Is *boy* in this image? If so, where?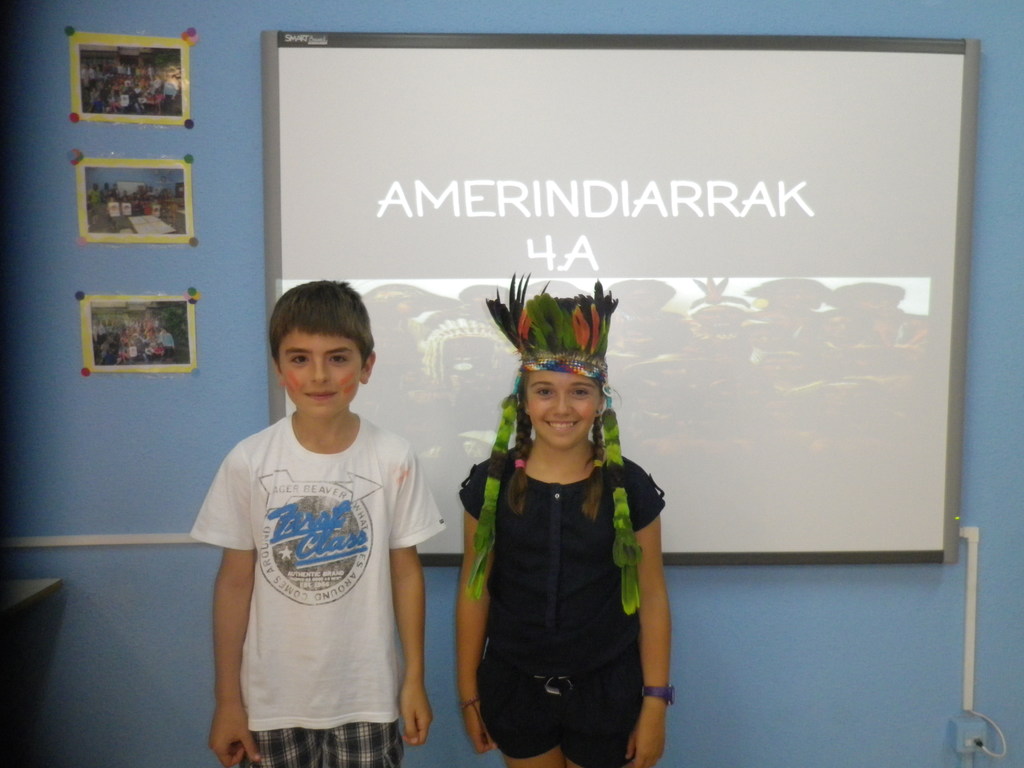
Yes, at [x1=182, y1=262, x2=425, y2=767].
